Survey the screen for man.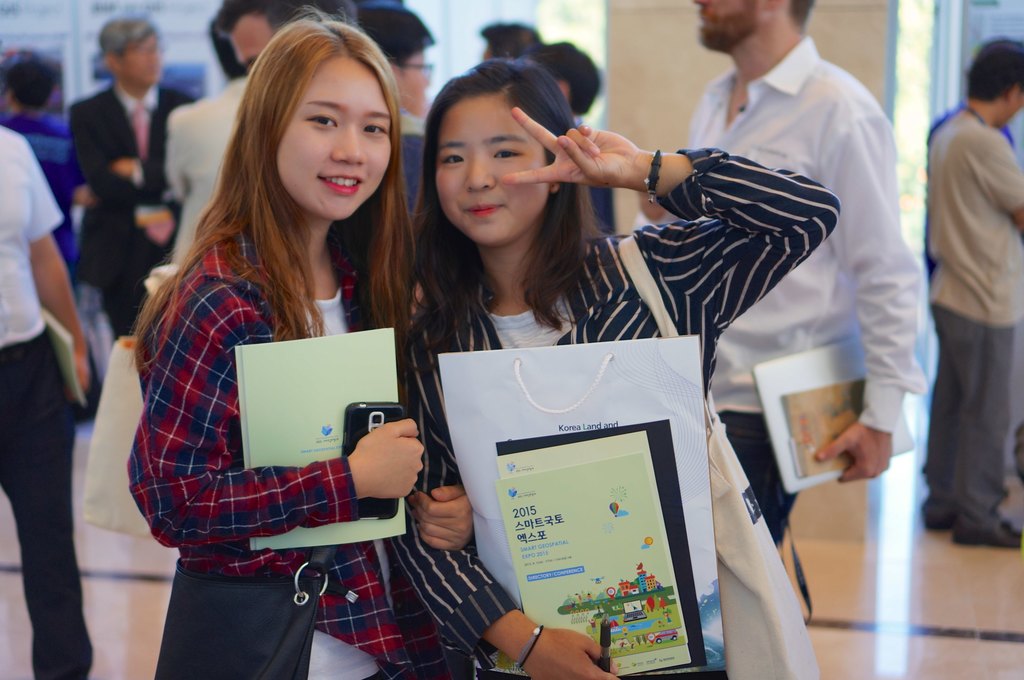
Survey found: select_region(914, 49, 1023, 552).
